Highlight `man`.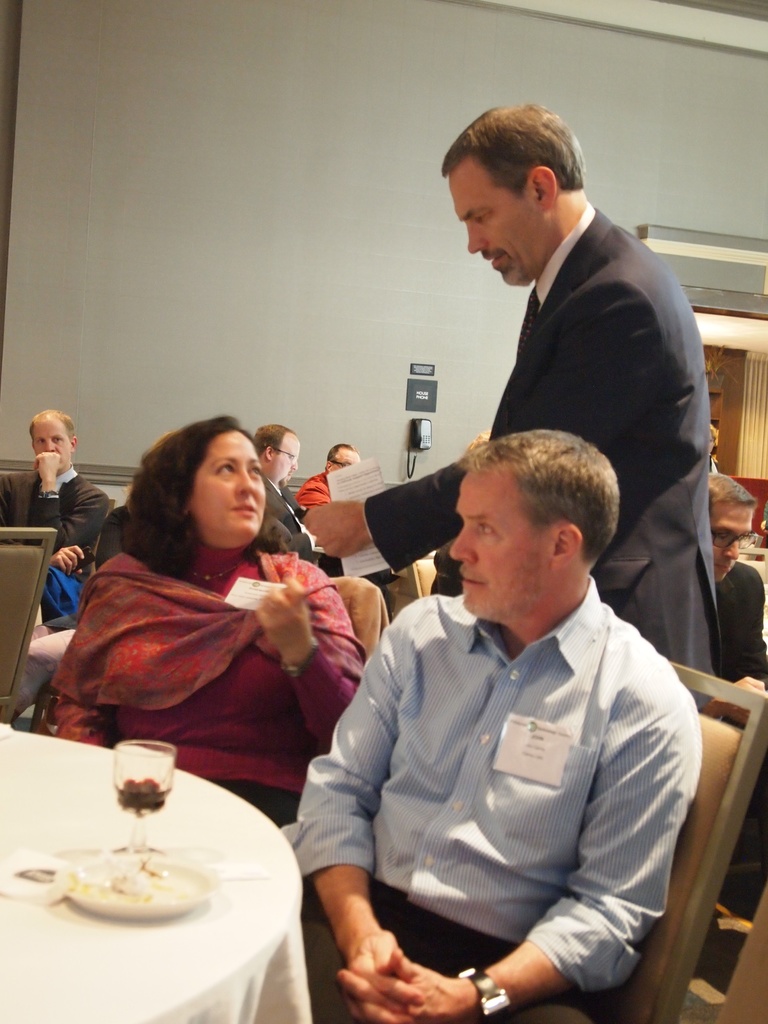
Highlighted region: {"x1": 249, "y1": 424, "x2": 344, "y2": 577}.
